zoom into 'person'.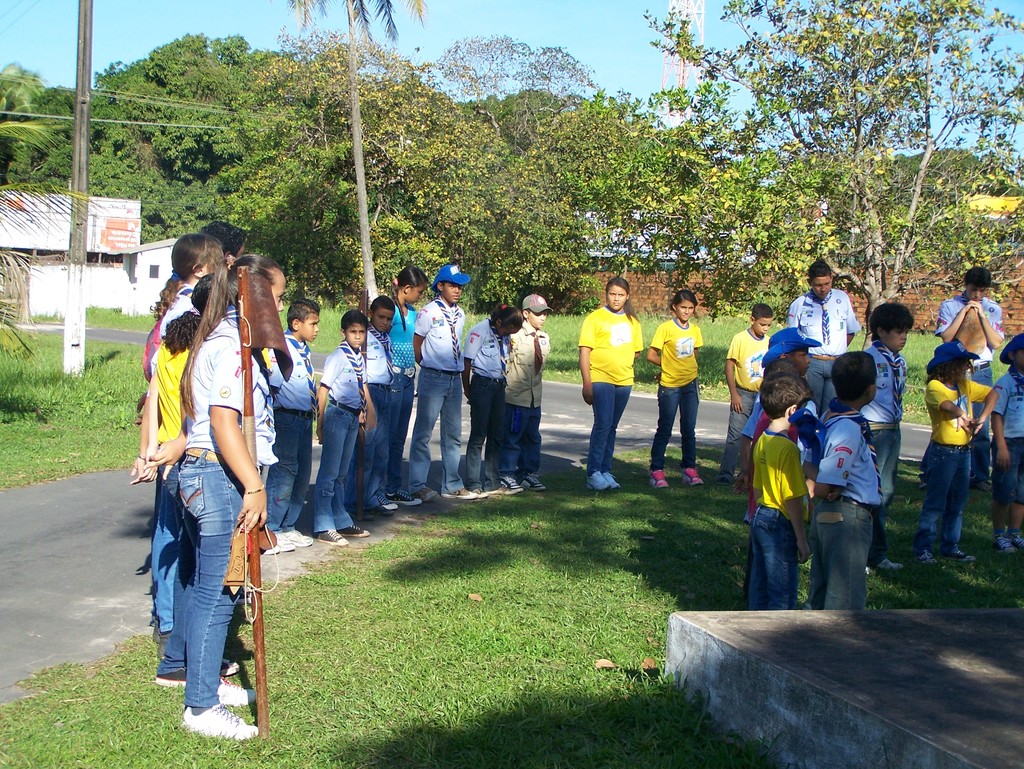
Zoom target: bbox(648, 290, 703, 486).
